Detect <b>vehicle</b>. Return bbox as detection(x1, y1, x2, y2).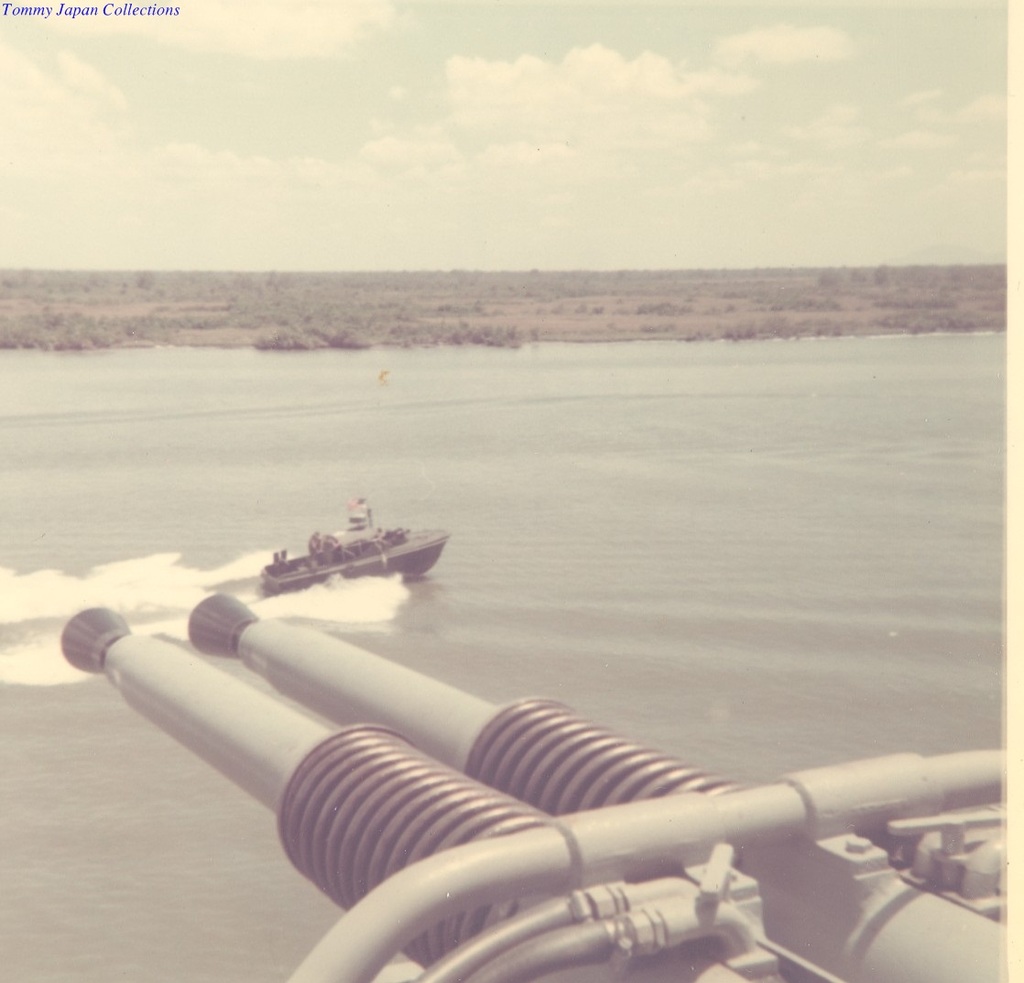
detection(260, 499, 451, 601).
